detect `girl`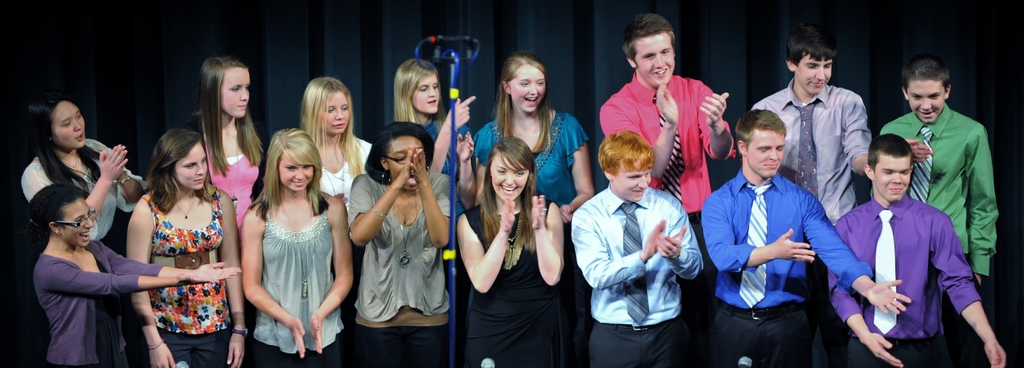
bbox(237, 130, 357, 367)
